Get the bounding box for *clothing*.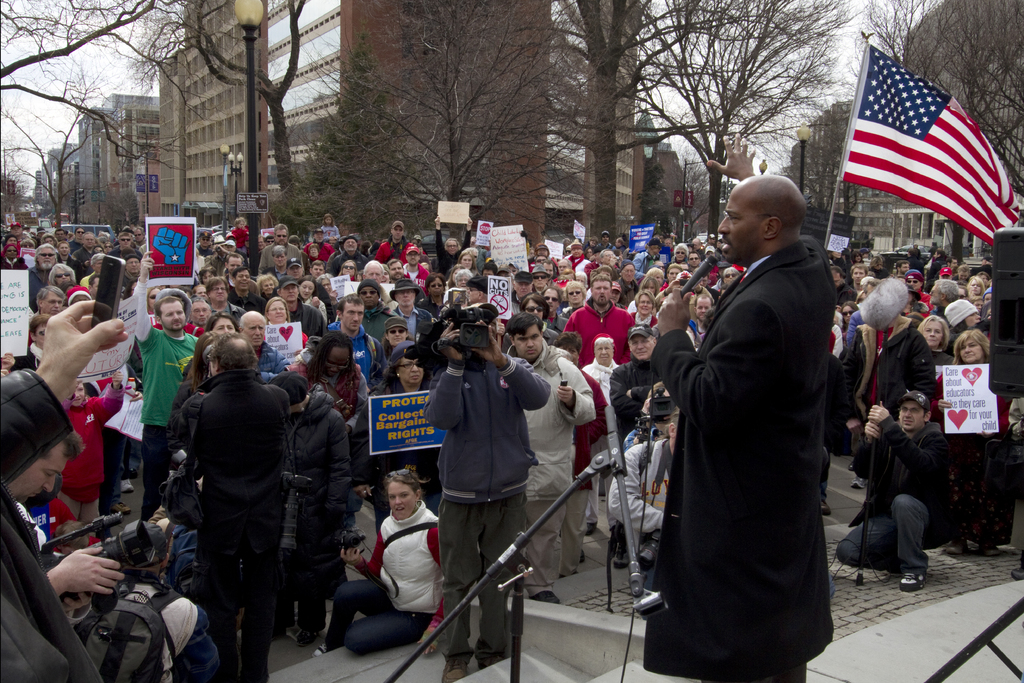
x1=632, y1=249, x2=659, y2=276.
